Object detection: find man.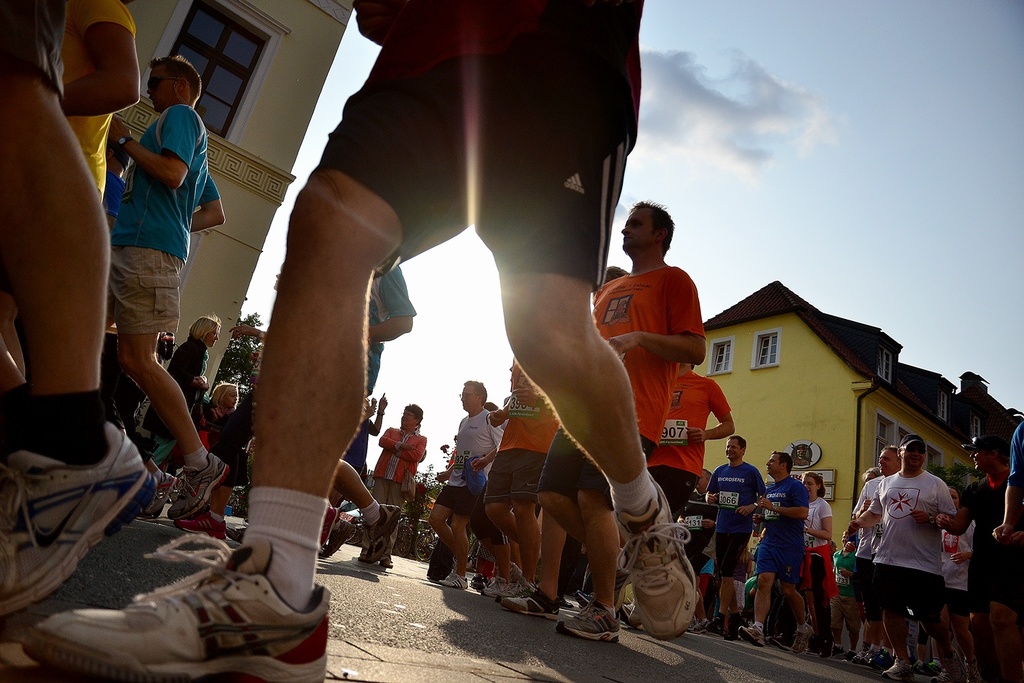
rect(734, 444, 823, 663).
